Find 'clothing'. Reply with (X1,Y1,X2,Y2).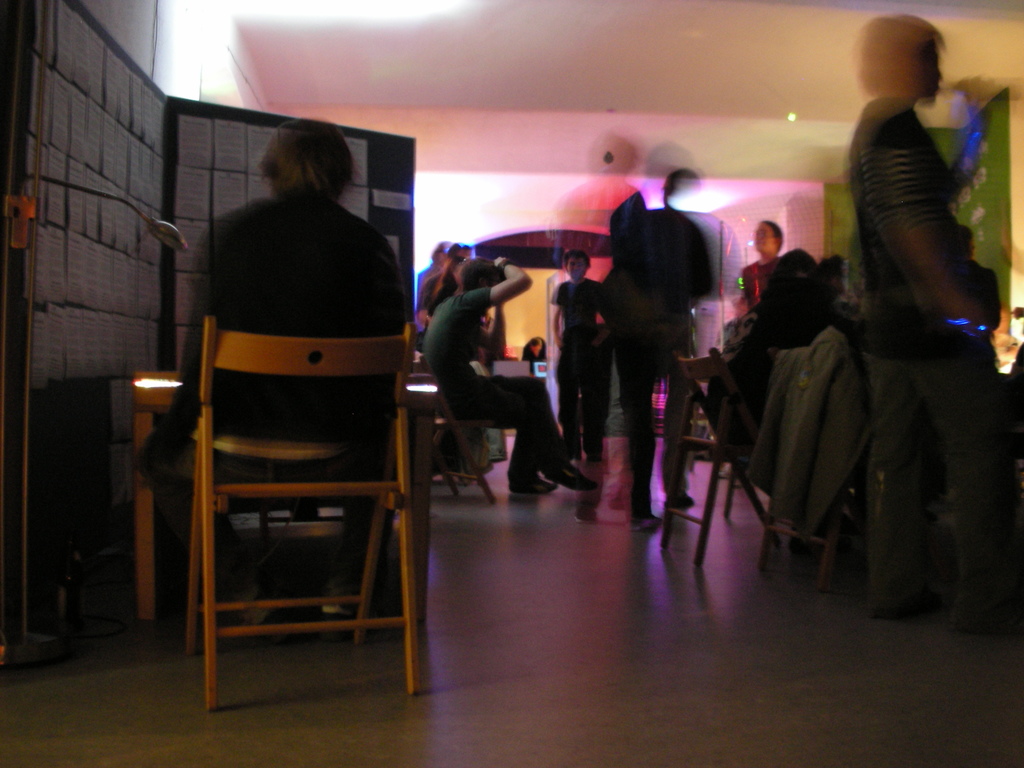
(591,212,722,518).
